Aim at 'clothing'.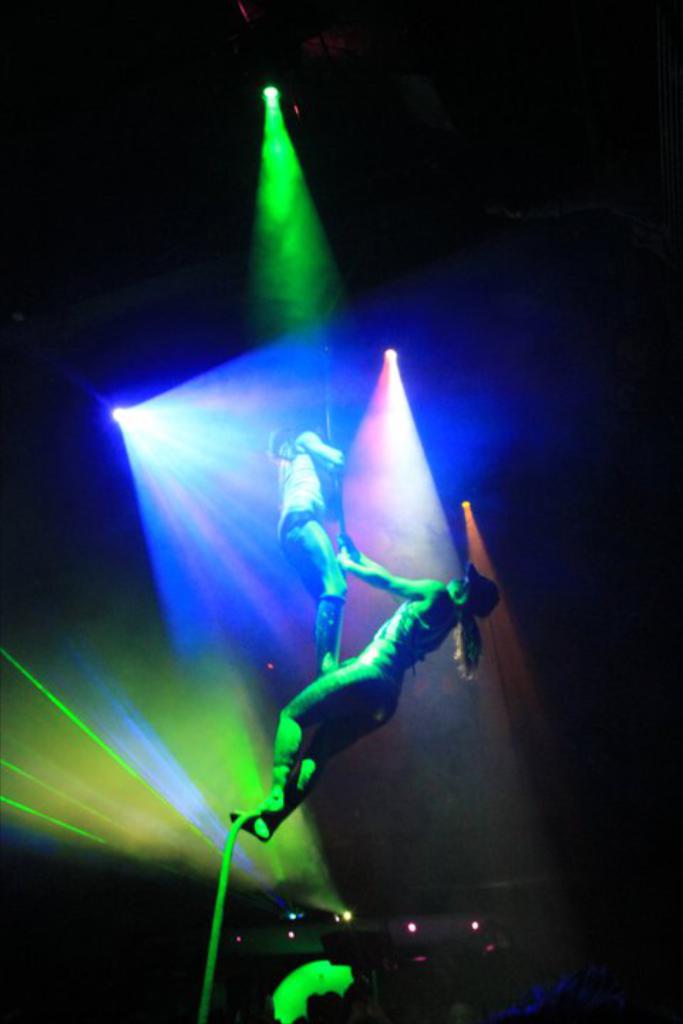
Aimed at x1=266, y1=566, x2=444, y2=794.
